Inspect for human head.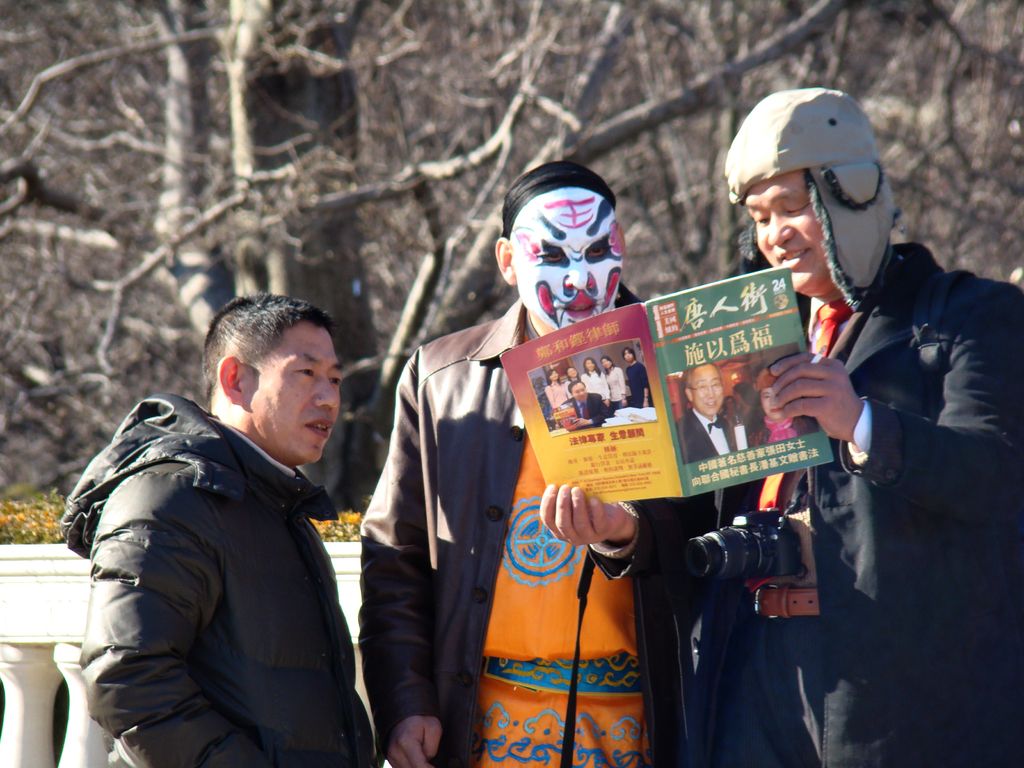
Inspection: <bbox>503, 164, 644, 328</bbox>.
